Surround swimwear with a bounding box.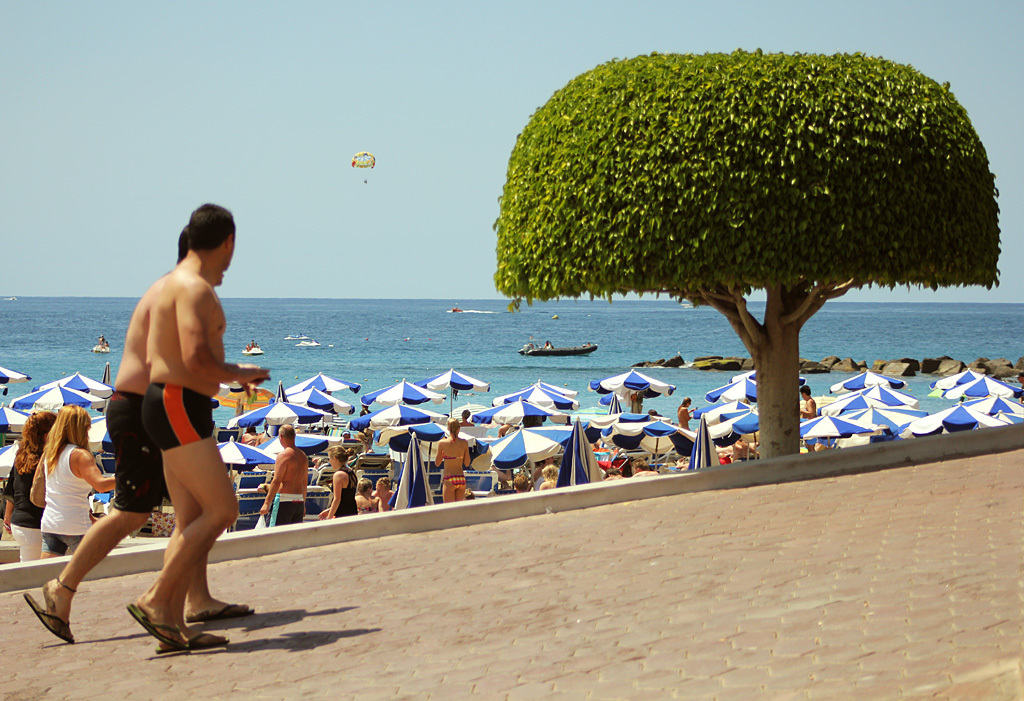
x1=336, y1=466, x2=355, y2=519.
